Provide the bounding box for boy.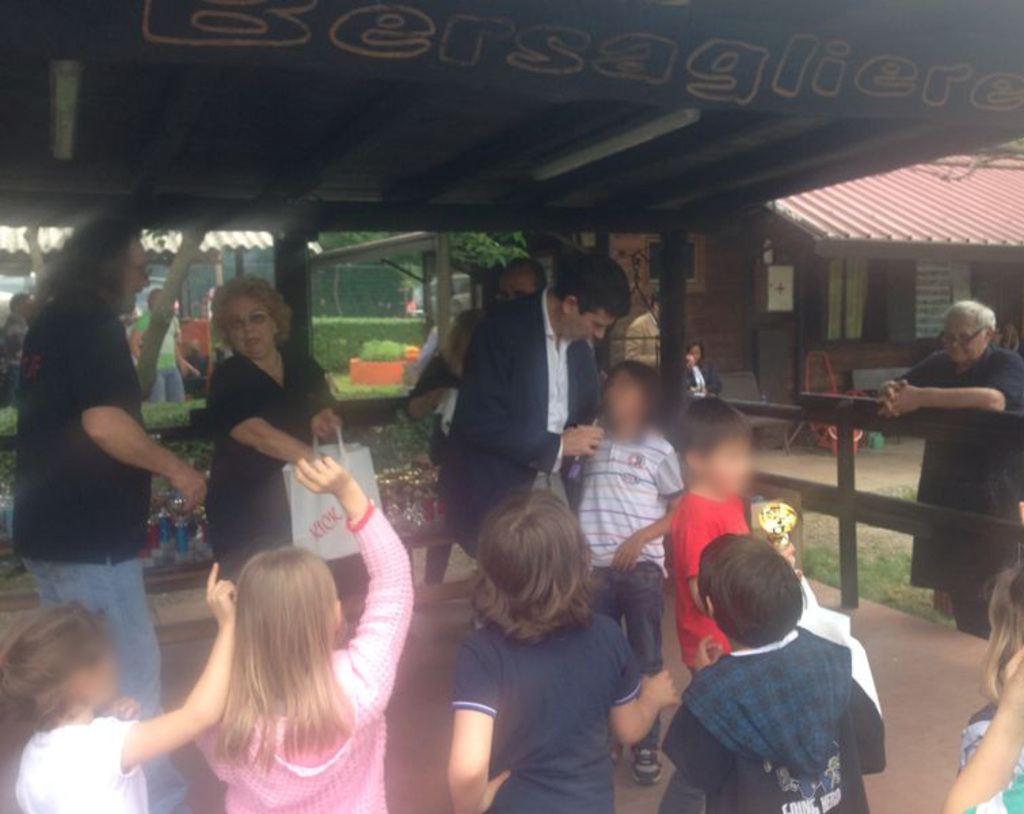
bbox=(572, 361, 684, 786).
